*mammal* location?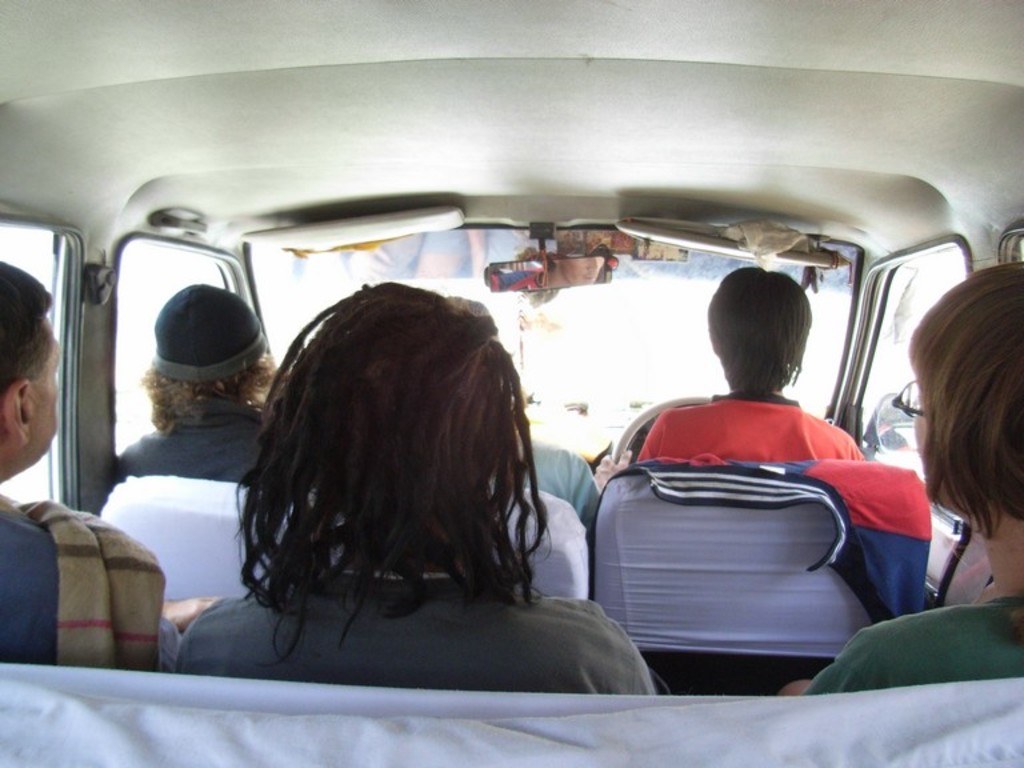
pyautogui.locateOnScreen(0, 261, 221, 665)
